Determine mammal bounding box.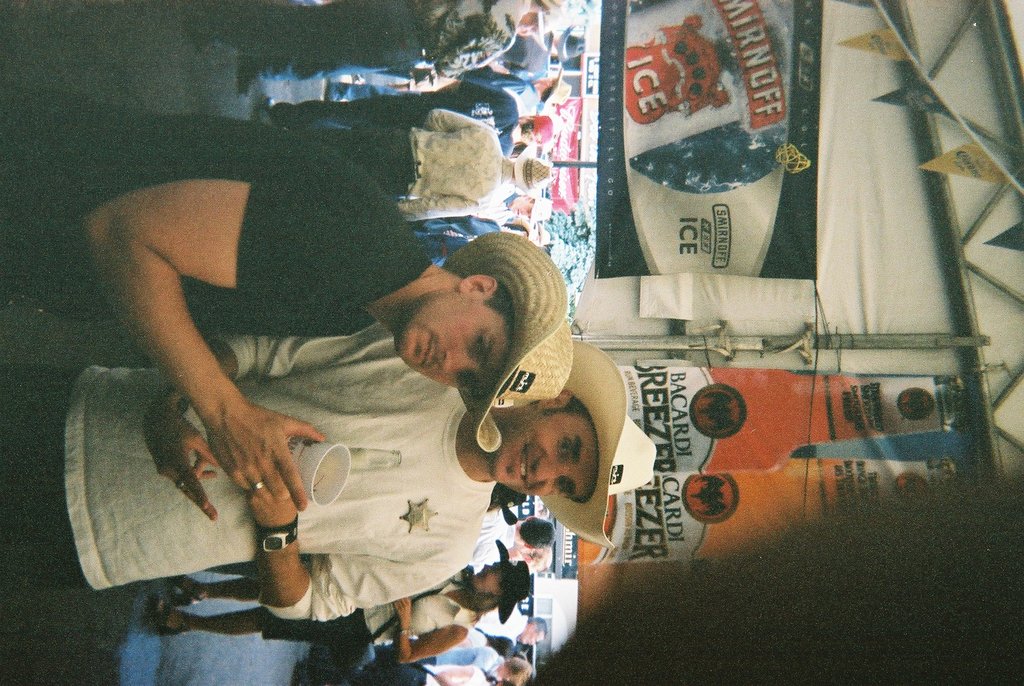
Determined: 164 532 532 632.
